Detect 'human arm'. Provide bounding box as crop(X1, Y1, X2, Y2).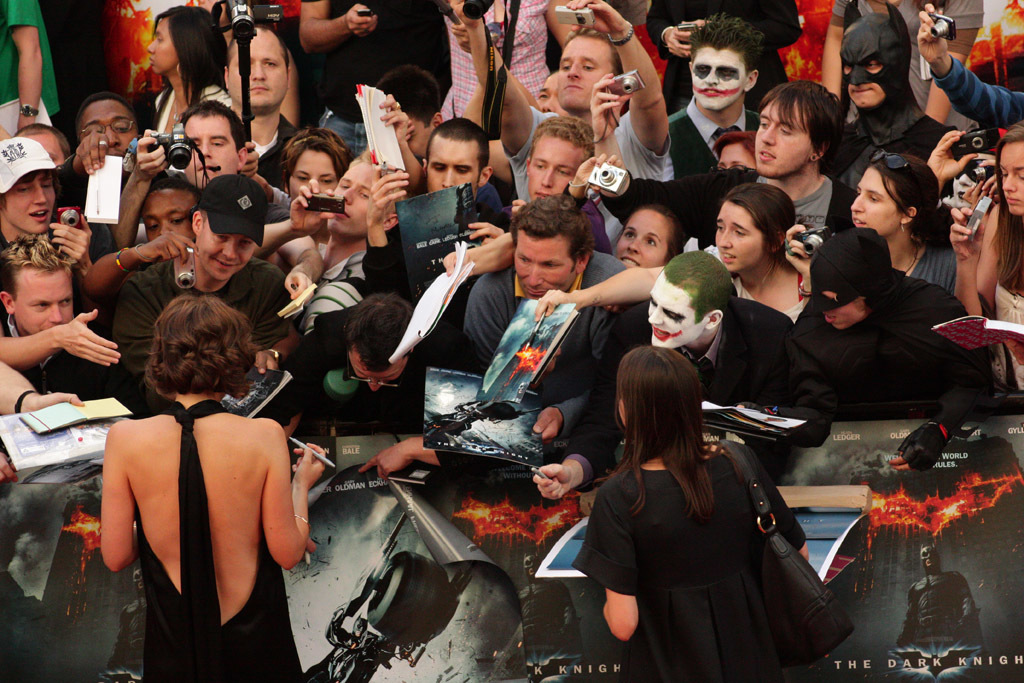
crop(47, 209, 104, 279).
